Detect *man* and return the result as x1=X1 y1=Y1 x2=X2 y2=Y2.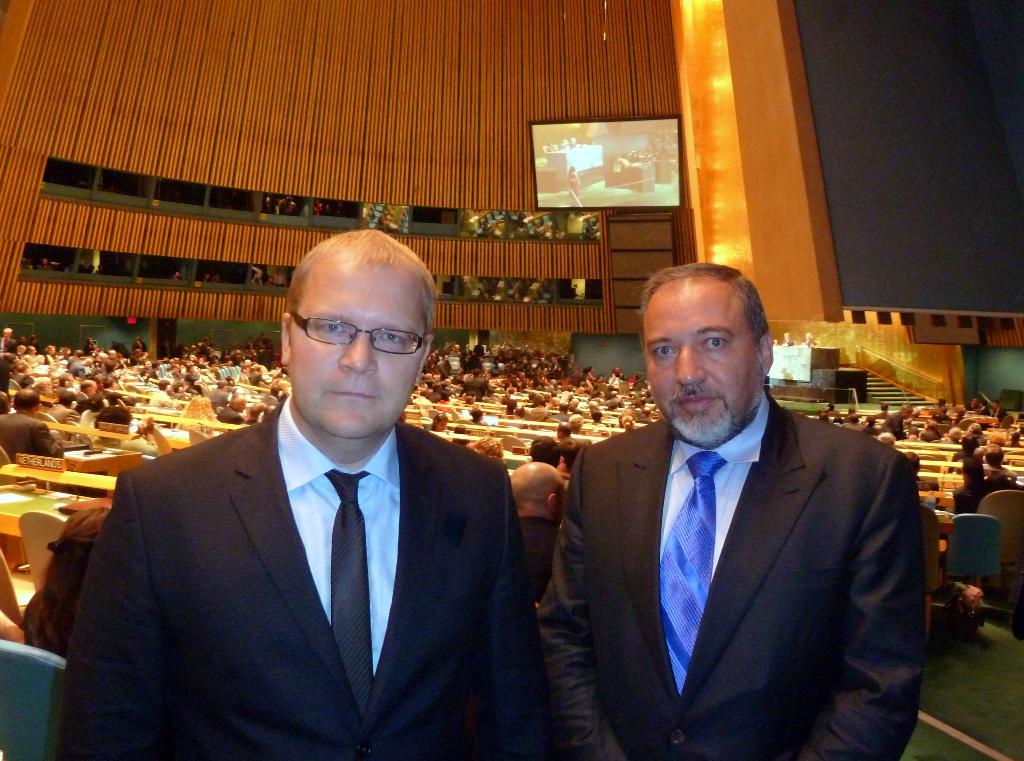
x1=537 y1=262 x2=936 y2=760.
